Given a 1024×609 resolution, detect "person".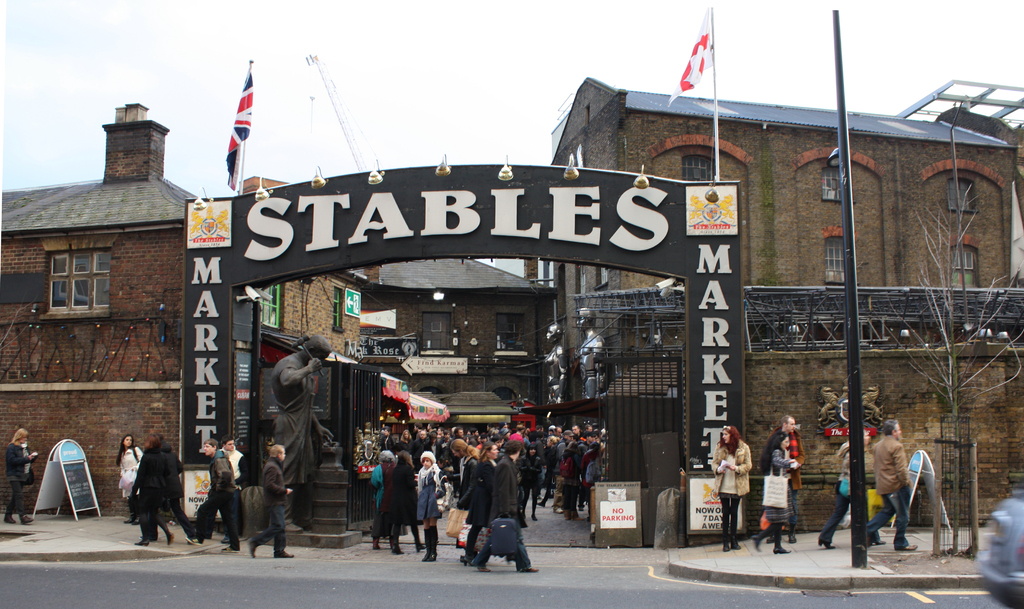
[220,436,243,483].
